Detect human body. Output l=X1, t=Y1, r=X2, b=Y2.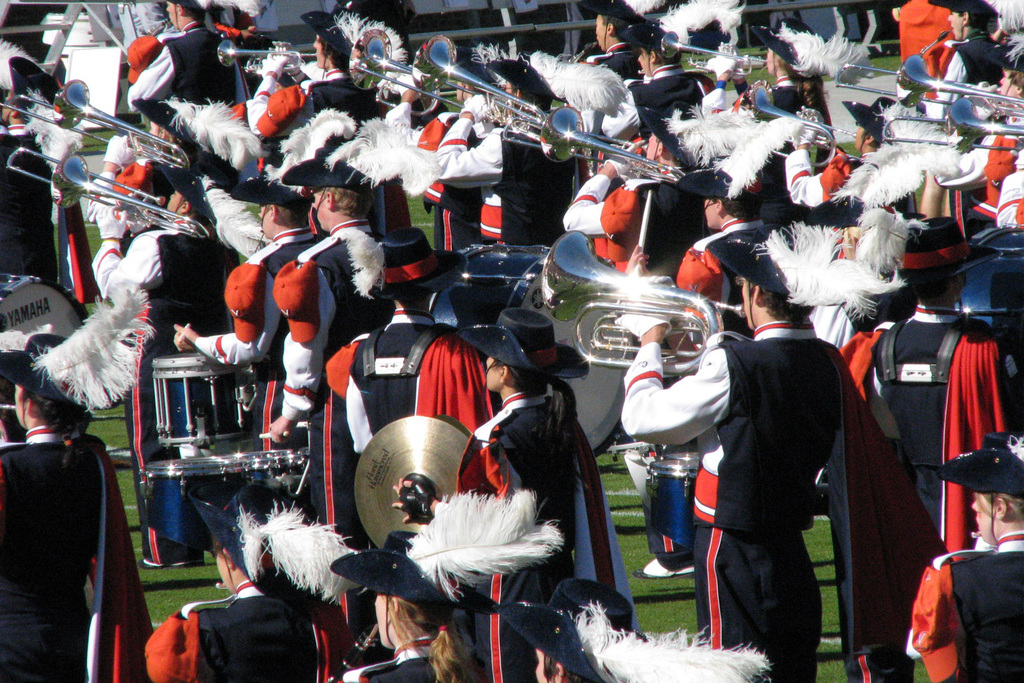
l=496, t=576, r=644, b=682.
